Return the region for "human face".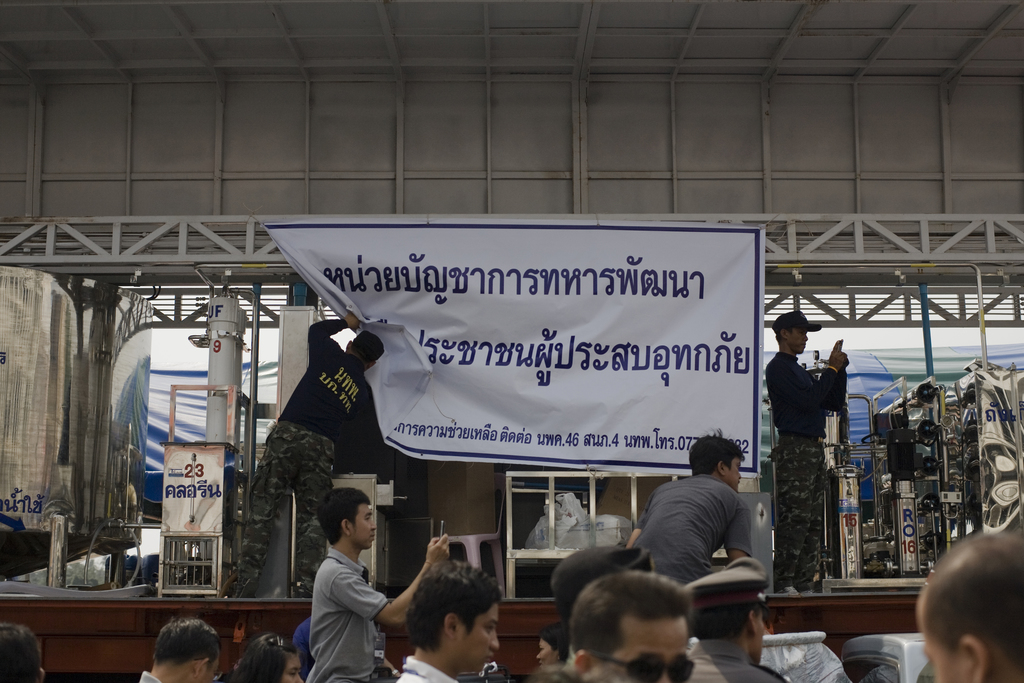
left=725, top=457, right=740, bottom=488.
